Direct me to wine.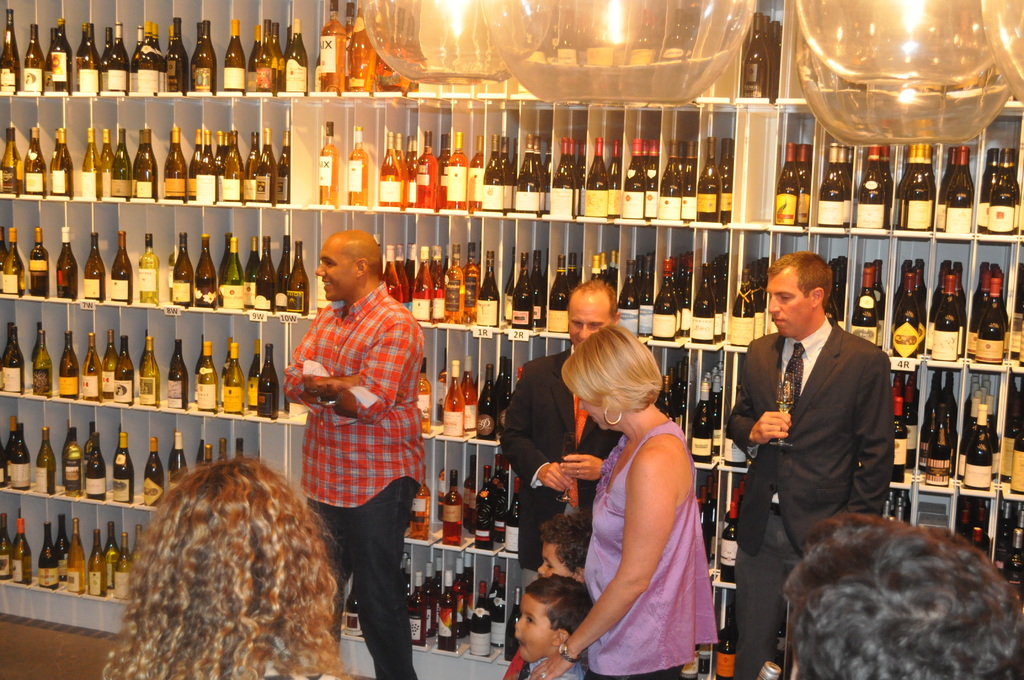
Direction: Rect(465, 551, 471, 632).
